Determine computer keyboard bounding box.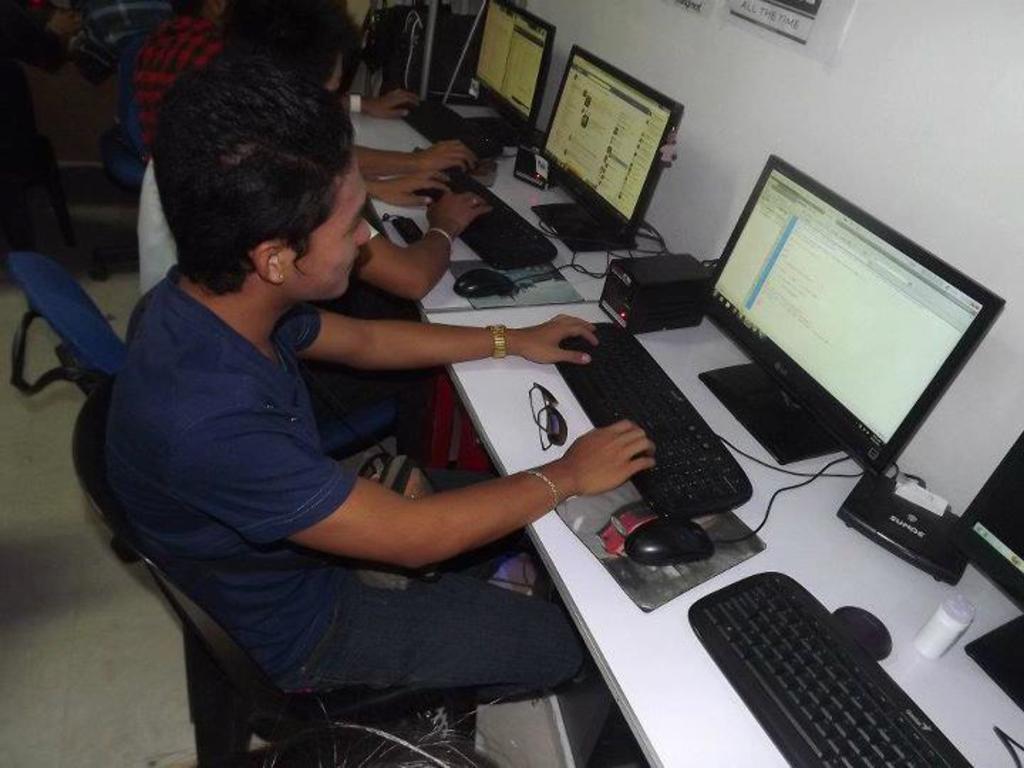
Determined: box(555, 321, 754, 521).
